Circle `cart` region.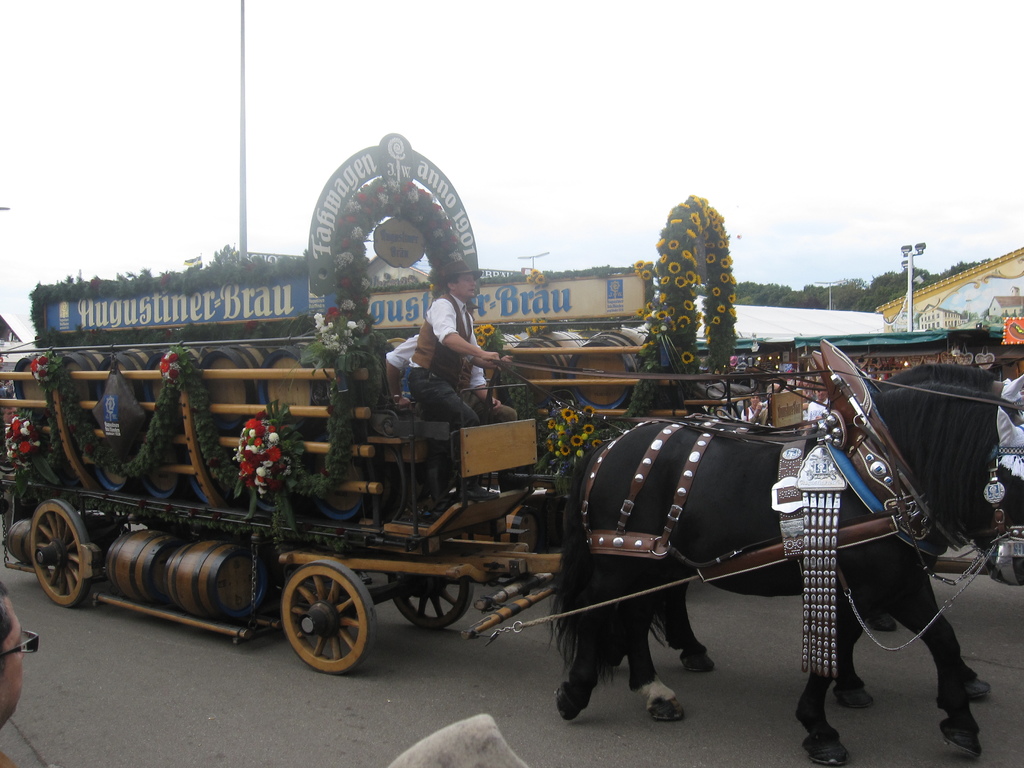
Region: rect(488, 333, 810, 590).
